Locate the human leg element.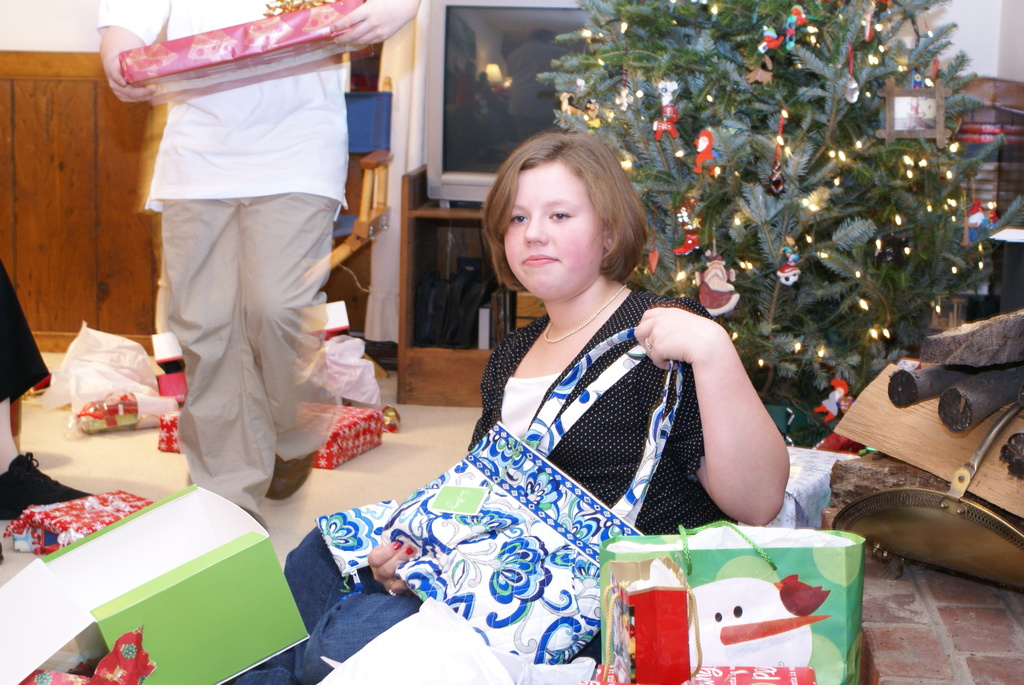
Element bbox: 243 121 337 500.
